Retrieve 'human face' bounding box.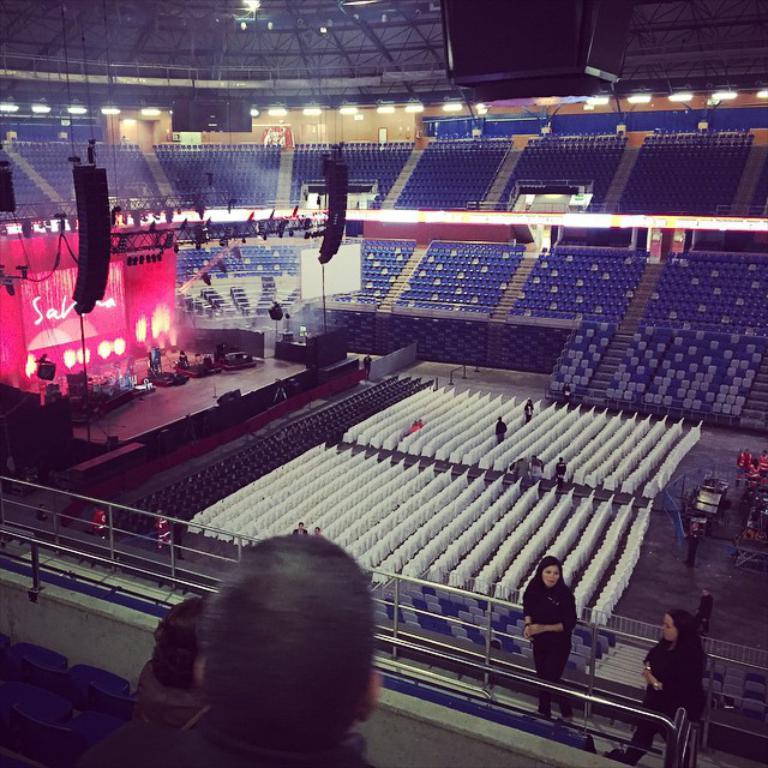
Bounding box: box=[539, 565, 556, 589].
